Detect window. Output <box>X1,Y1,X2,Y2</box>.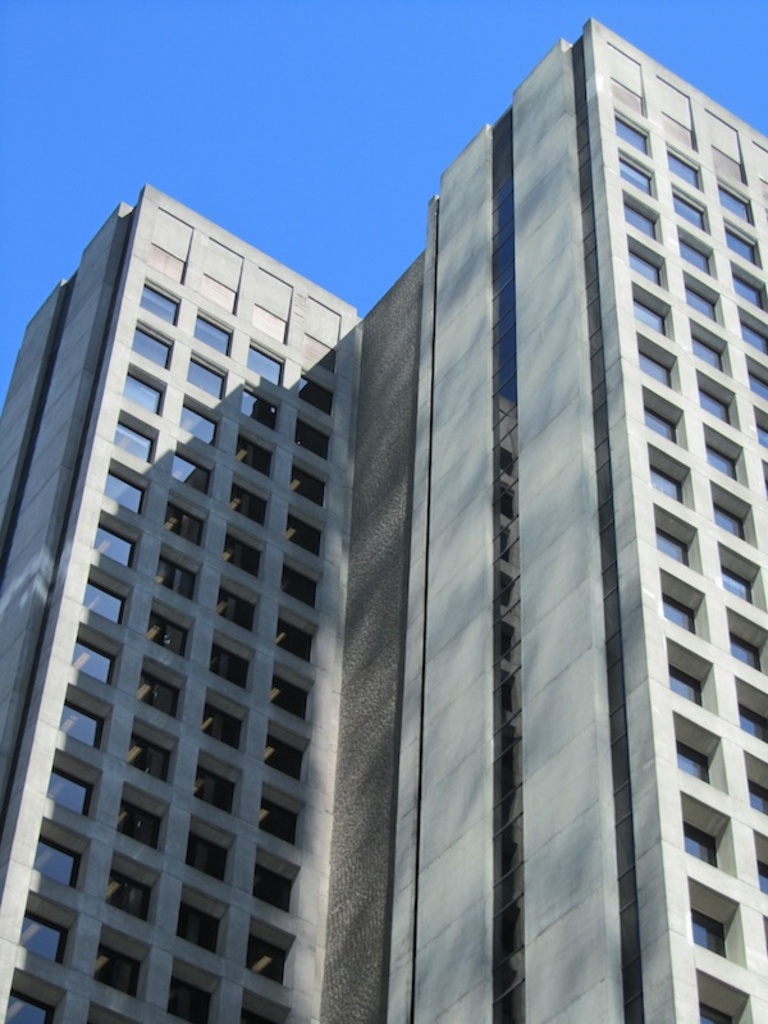
<box>716,486,759,538</box>.
